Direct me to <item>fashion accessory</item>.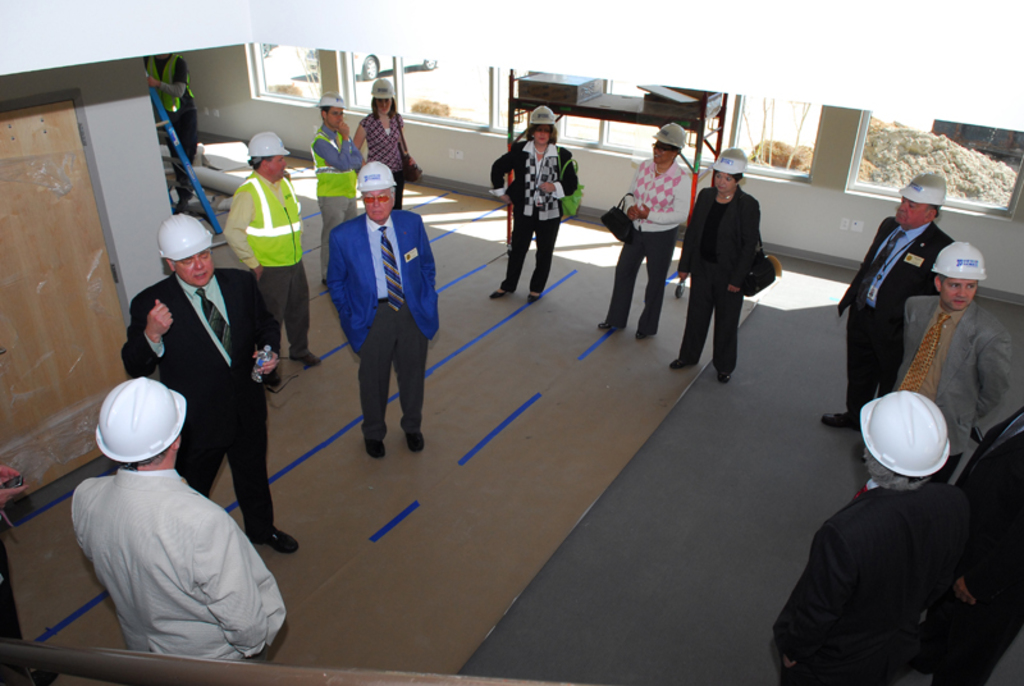
Direction: {"x1": 261, "y1": 365, "x2": 284, "y2": 389}.
